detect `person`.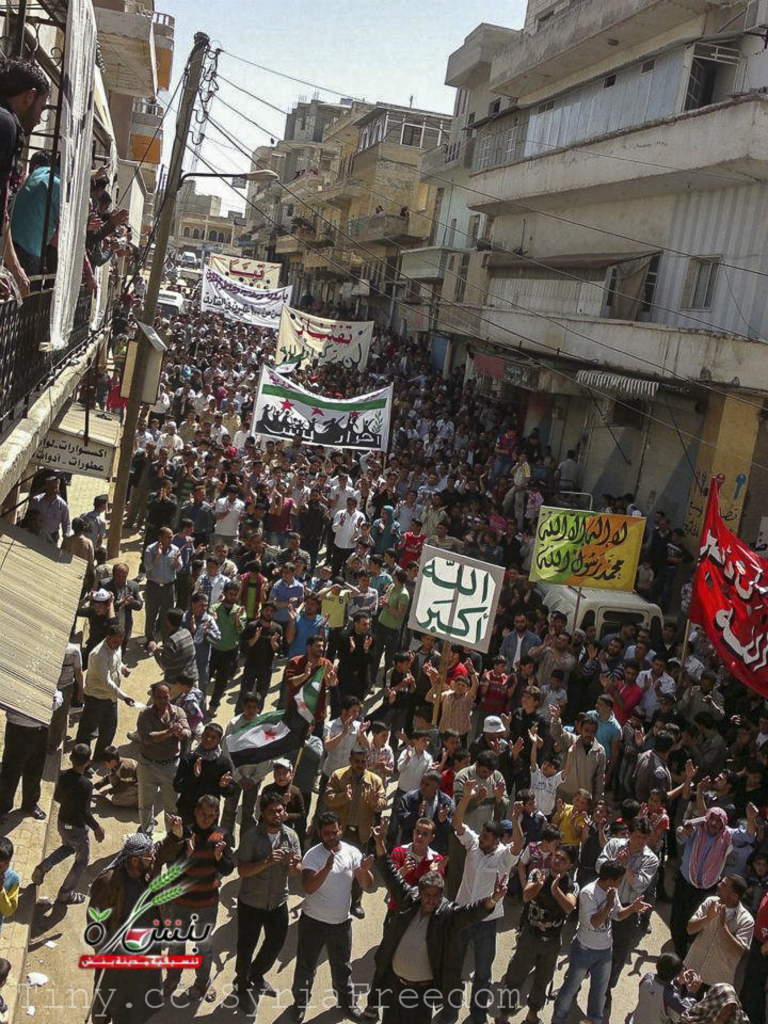
Detected at <bbox>457, 750, 510, 798</bbox>.
